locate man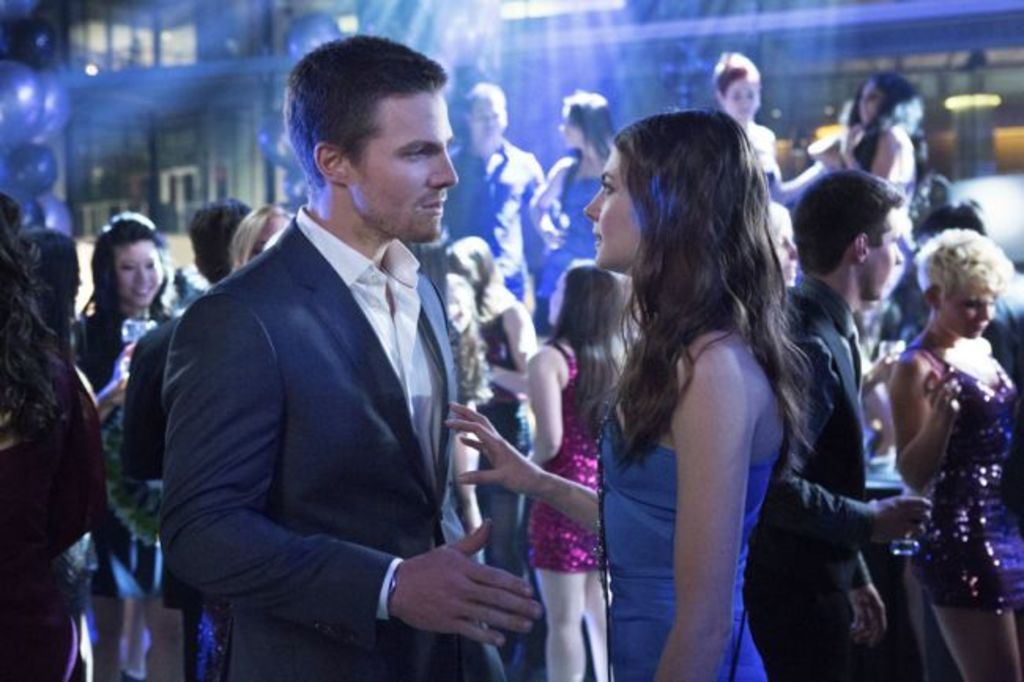
(left=154, top=22, right=548, bottom=680)
